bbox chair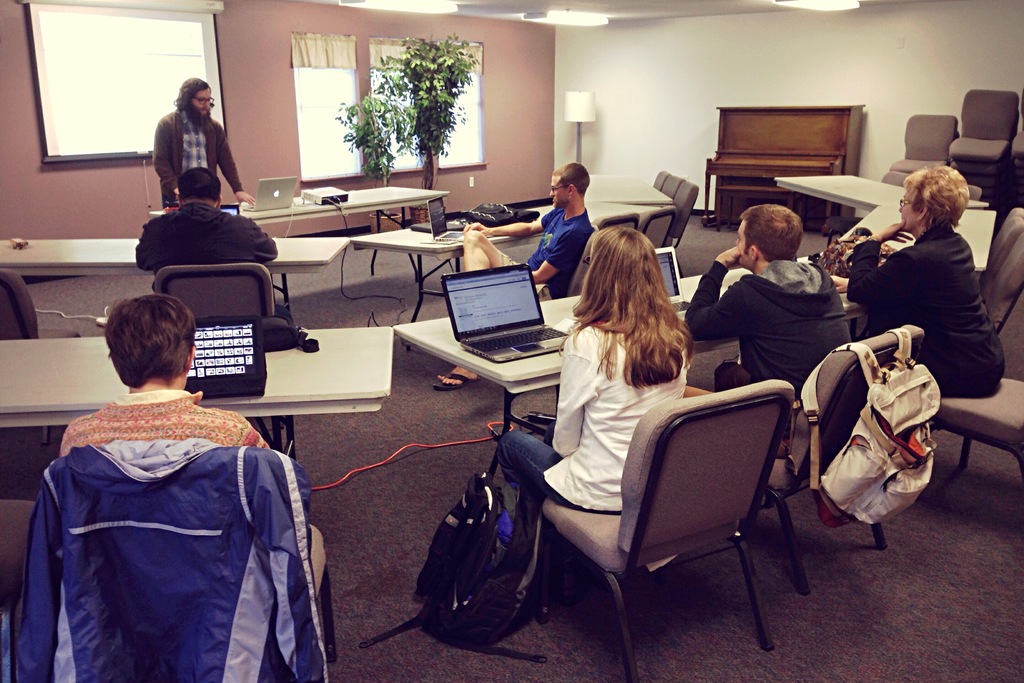
(x1=970, y1=182, x2=979, y2=201)
